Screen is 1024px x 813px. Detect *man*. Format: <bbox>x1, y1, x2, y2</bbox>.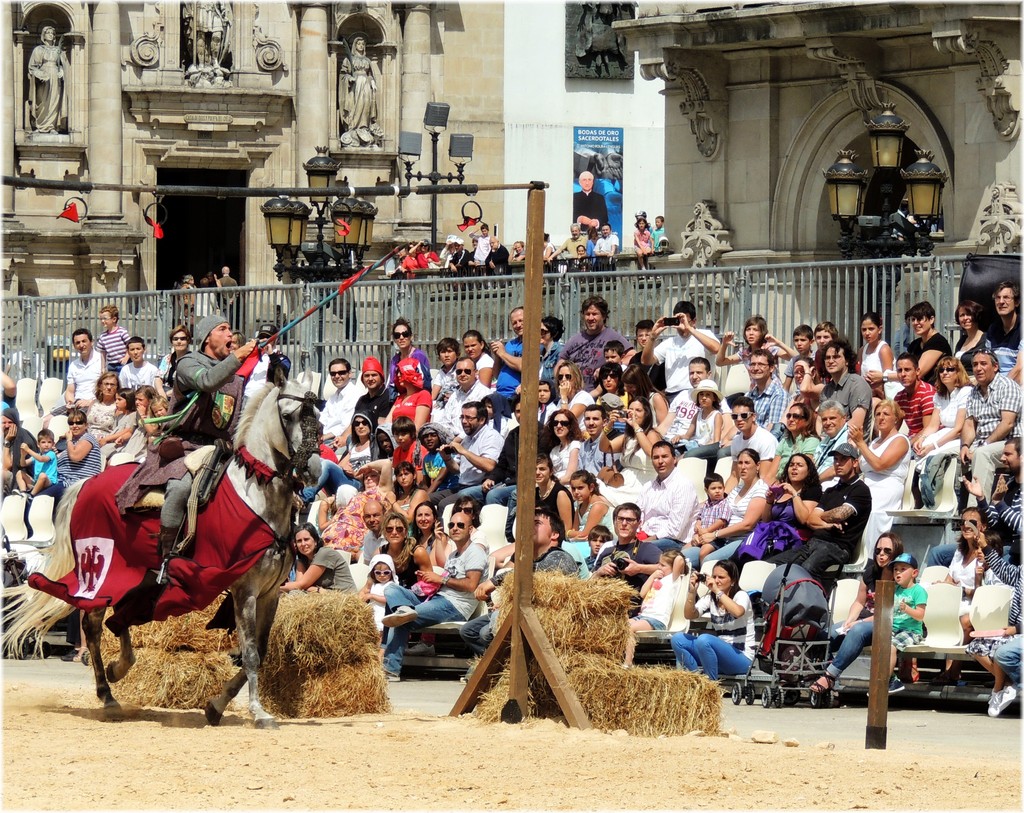
<bbox>425, 400, 506, 527</bbox>.
